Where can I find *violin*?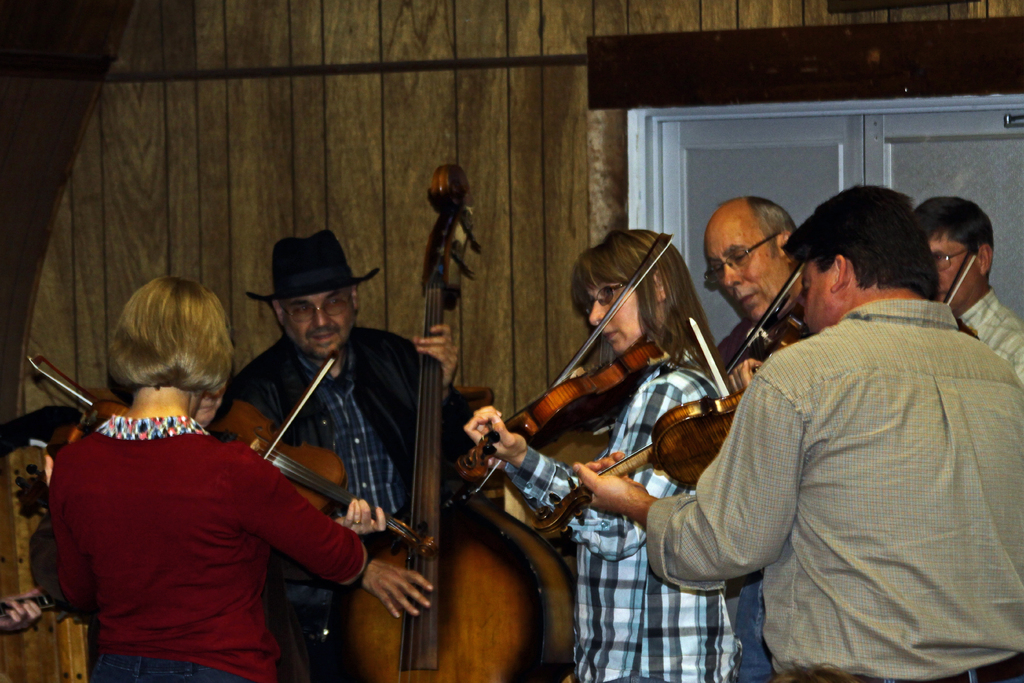
You can find it at l=942, t=244, r=982, b=339.
